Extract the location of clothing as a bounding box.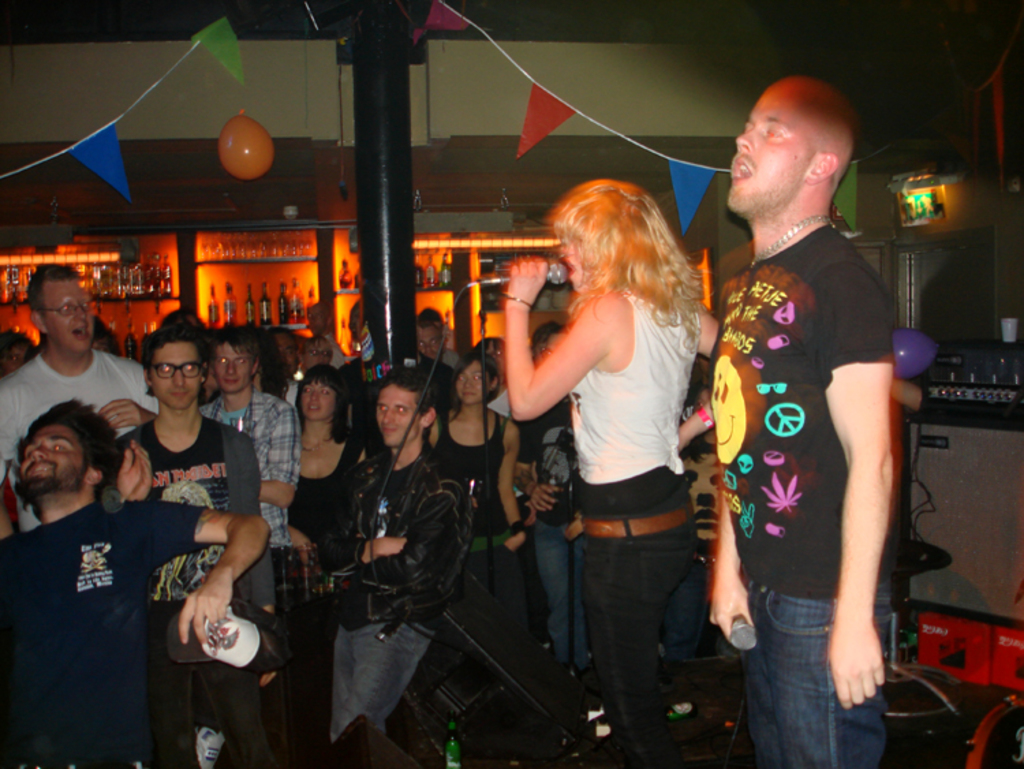
[567, 285, 705, 768].
